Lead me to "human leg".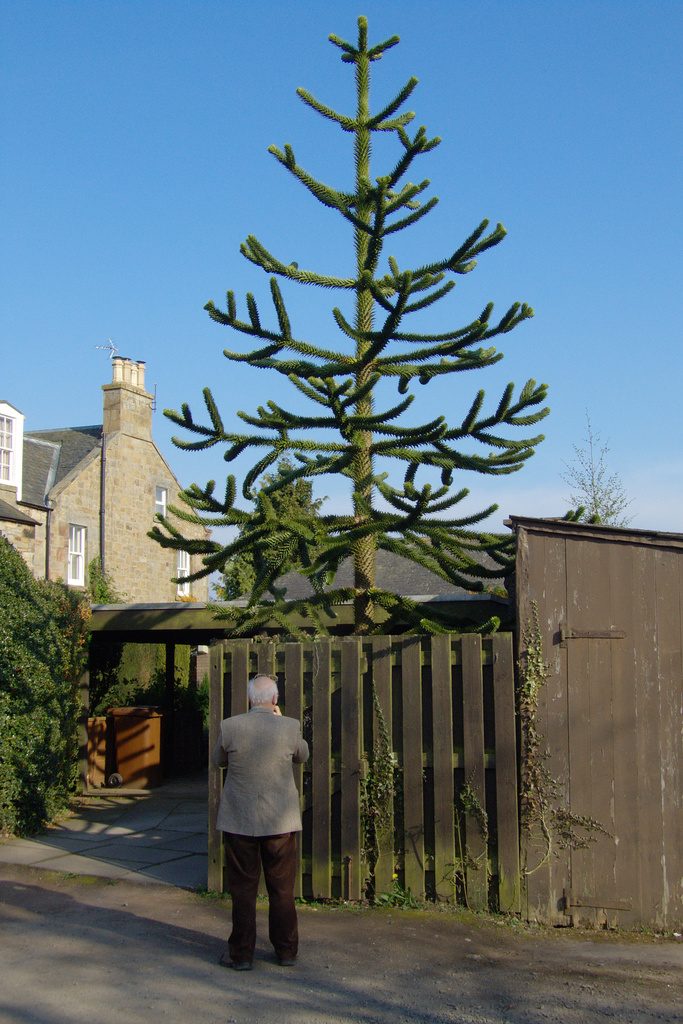
Lead to left=217, top=833, right=262, bottom=967.
